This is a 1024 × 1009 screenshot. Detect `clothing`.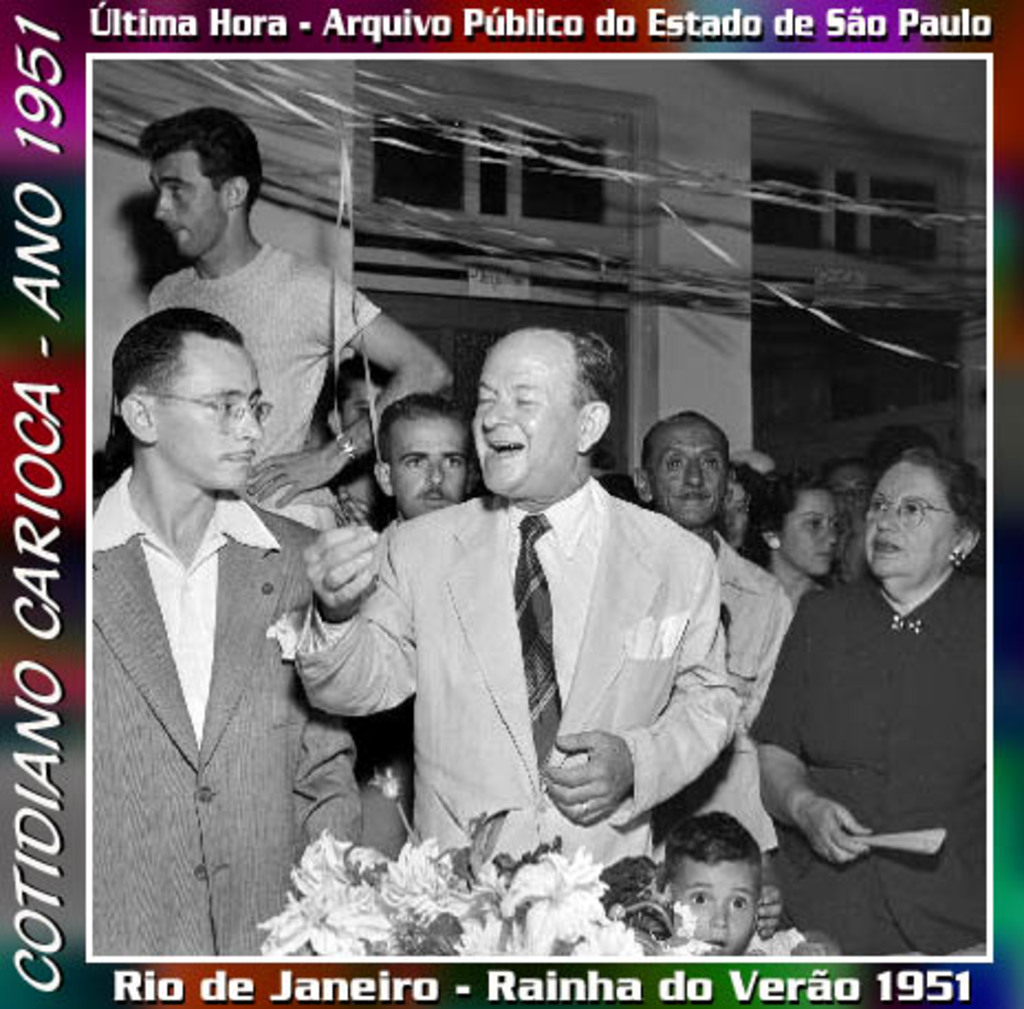
(782, 557, 1015, 923).
